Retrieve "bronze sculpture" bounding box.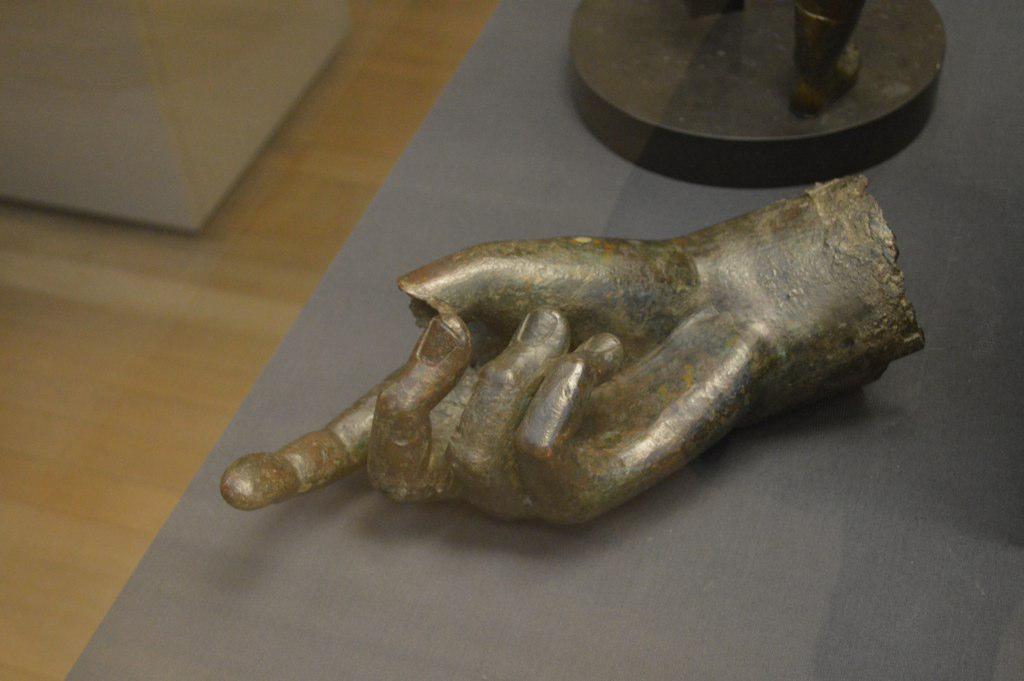
Bounding box: {"left": 206, "top": 191, "right": 968, "bottom": 537}.
